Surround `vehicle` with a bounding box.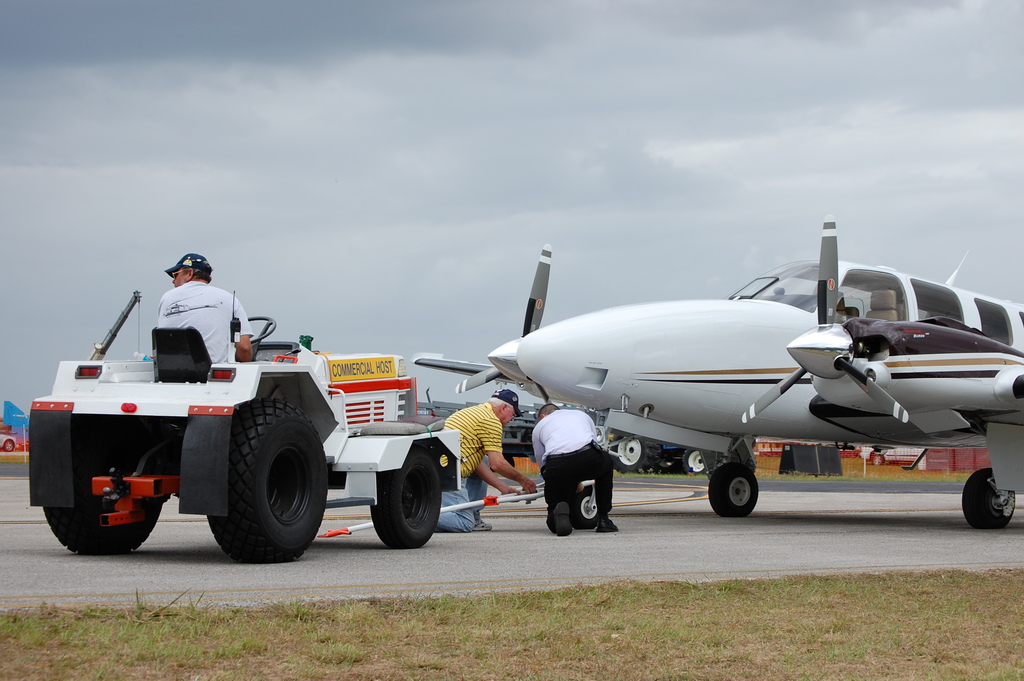
[595,424,707,477].
